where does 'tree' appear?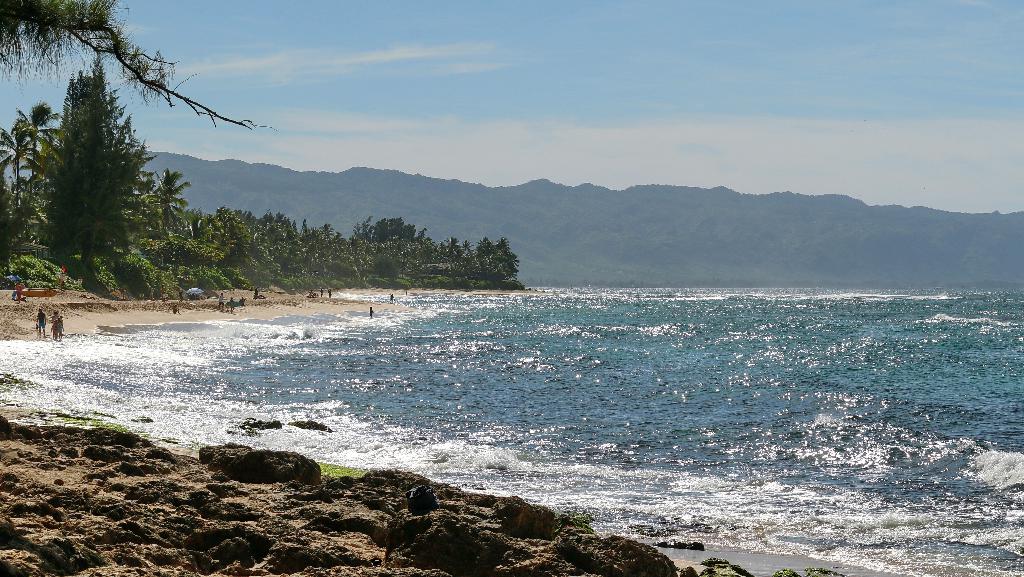
Appears at {"x1": 16, "y1": 46, "x2": 210, "y2": 318}.
